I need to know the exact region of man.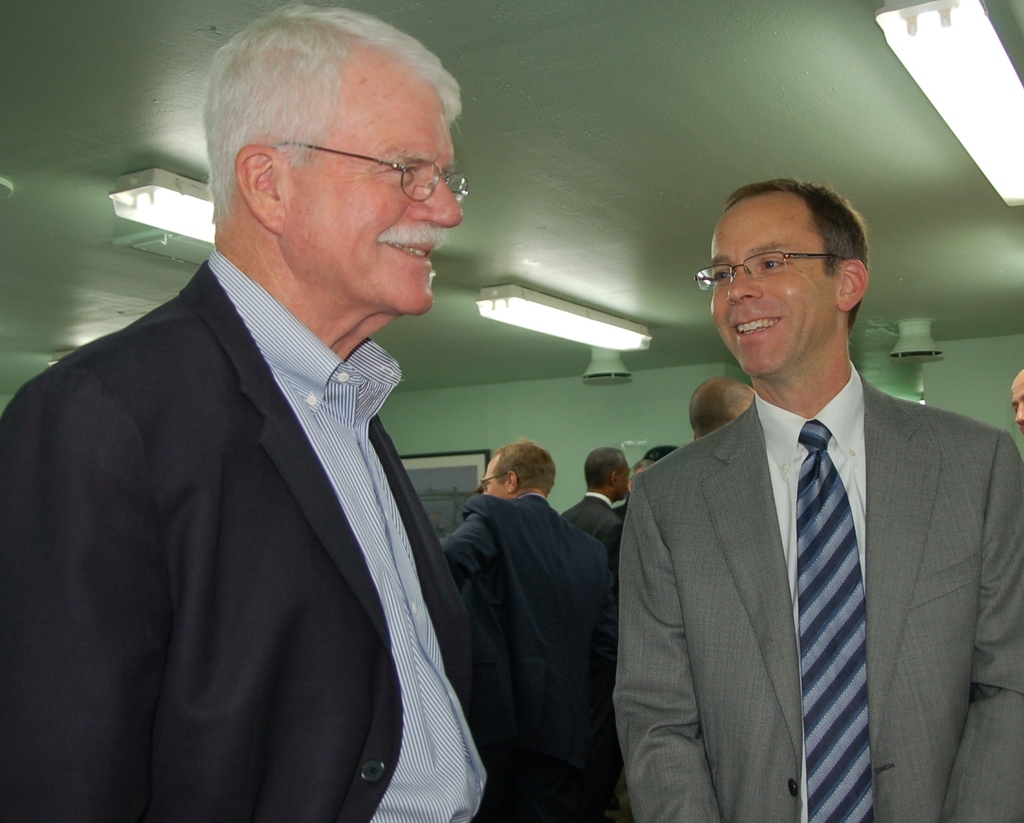
Region: 694,372,764,434.
